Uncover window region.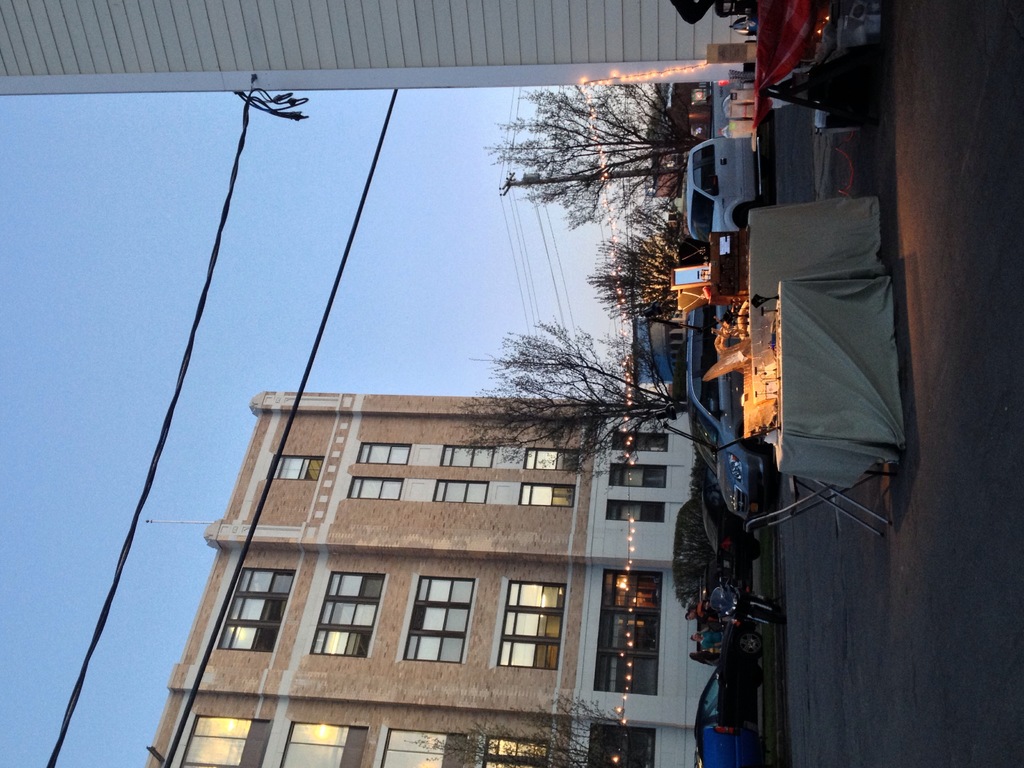
Uncovered: [x1=499, y1=588, x2=567, y2=699].
